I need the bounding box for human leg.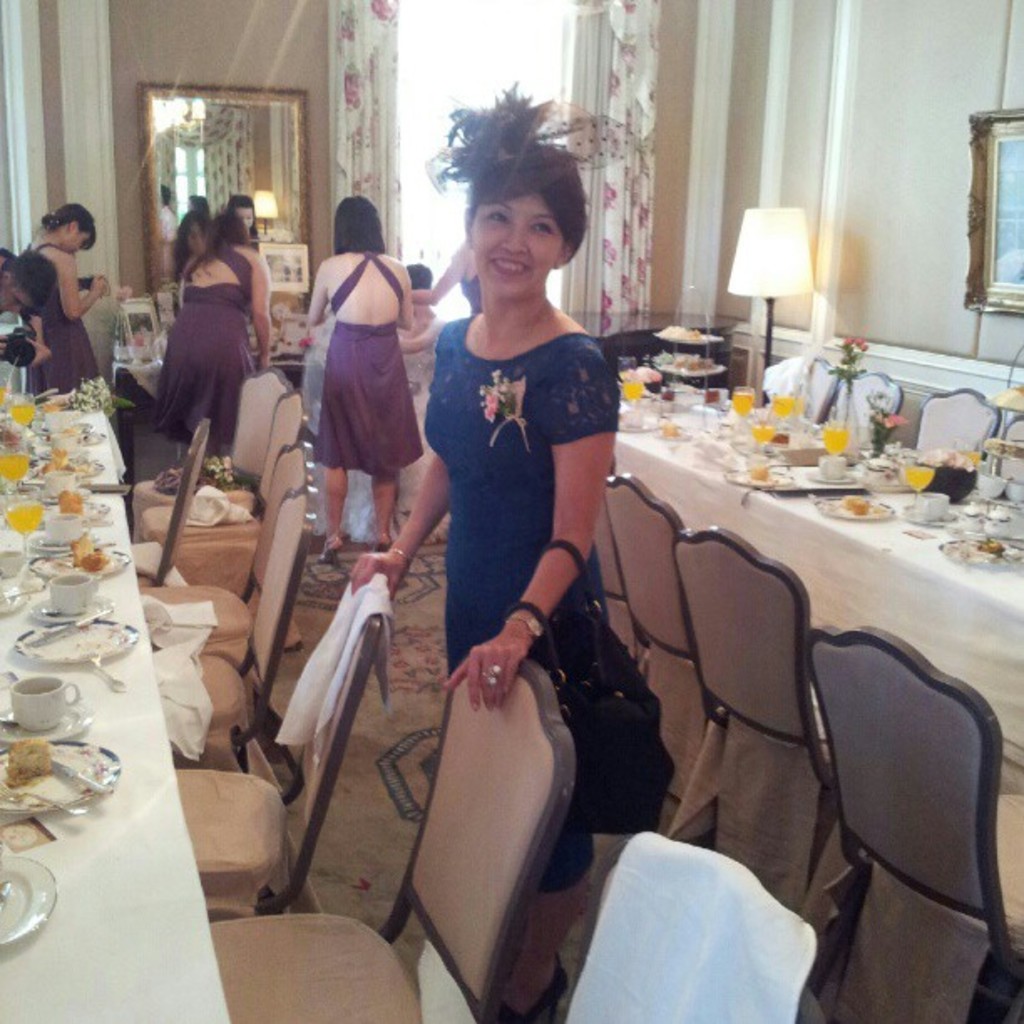
Here it is: {"x1": 485, "y1": 832, "x2": 589, "y2": 1019}.
